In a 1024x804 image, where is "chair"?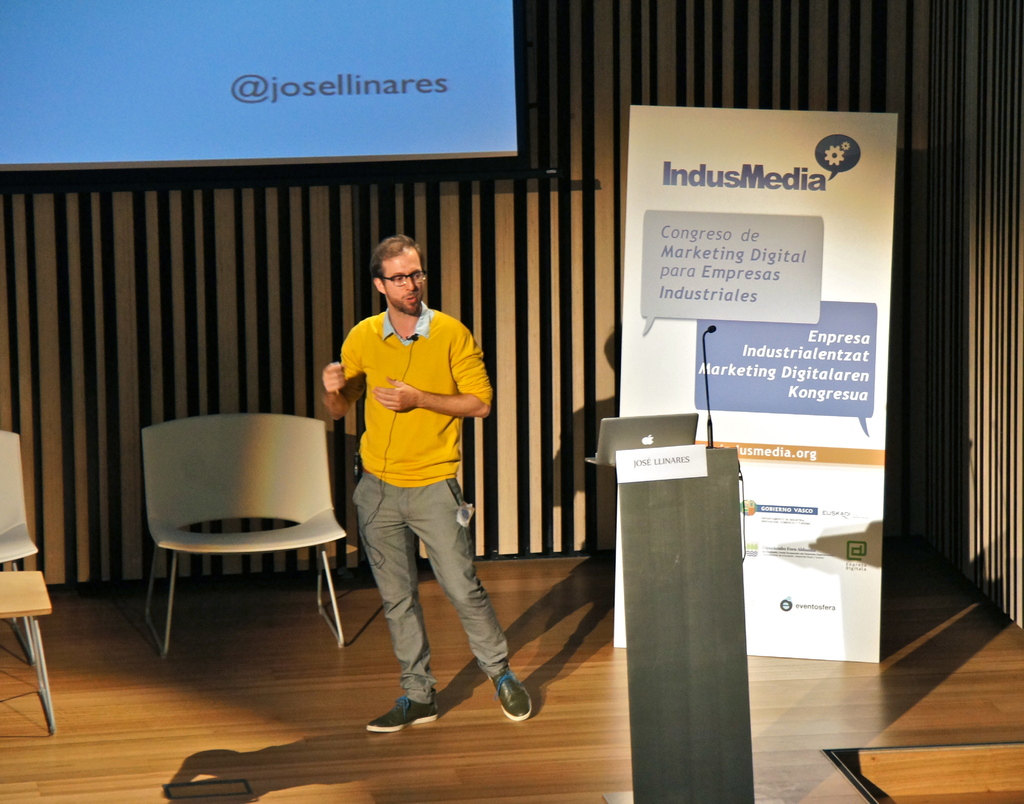
bbox(122, 402, 357, 658).
